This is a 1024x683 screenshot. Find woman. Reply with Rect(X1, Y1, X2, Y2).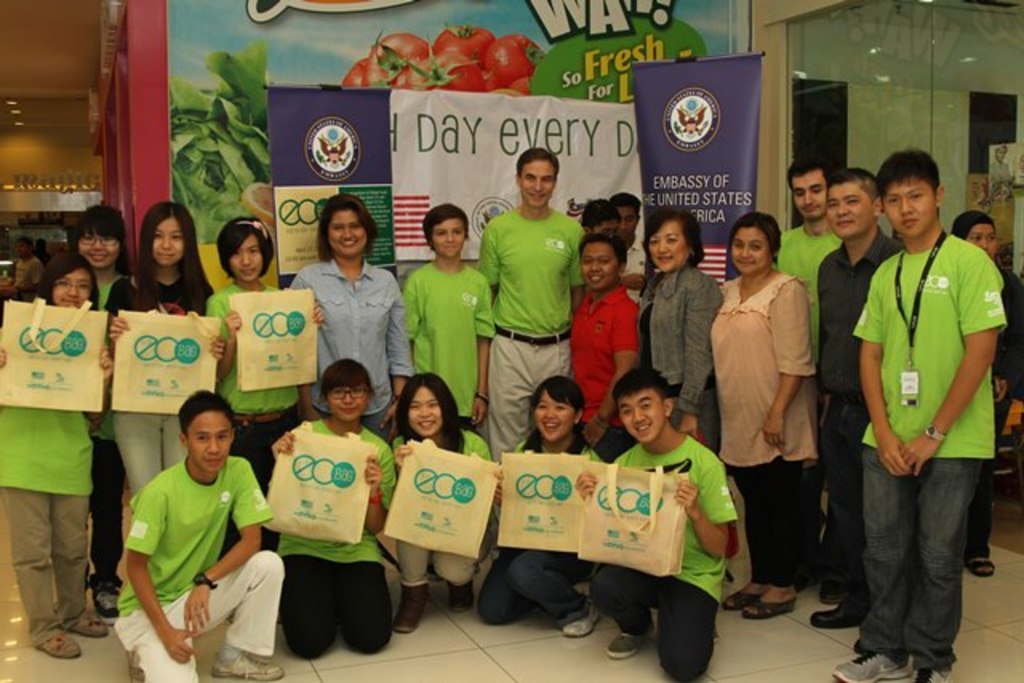
Rect(952, 211, 1022, 576).
